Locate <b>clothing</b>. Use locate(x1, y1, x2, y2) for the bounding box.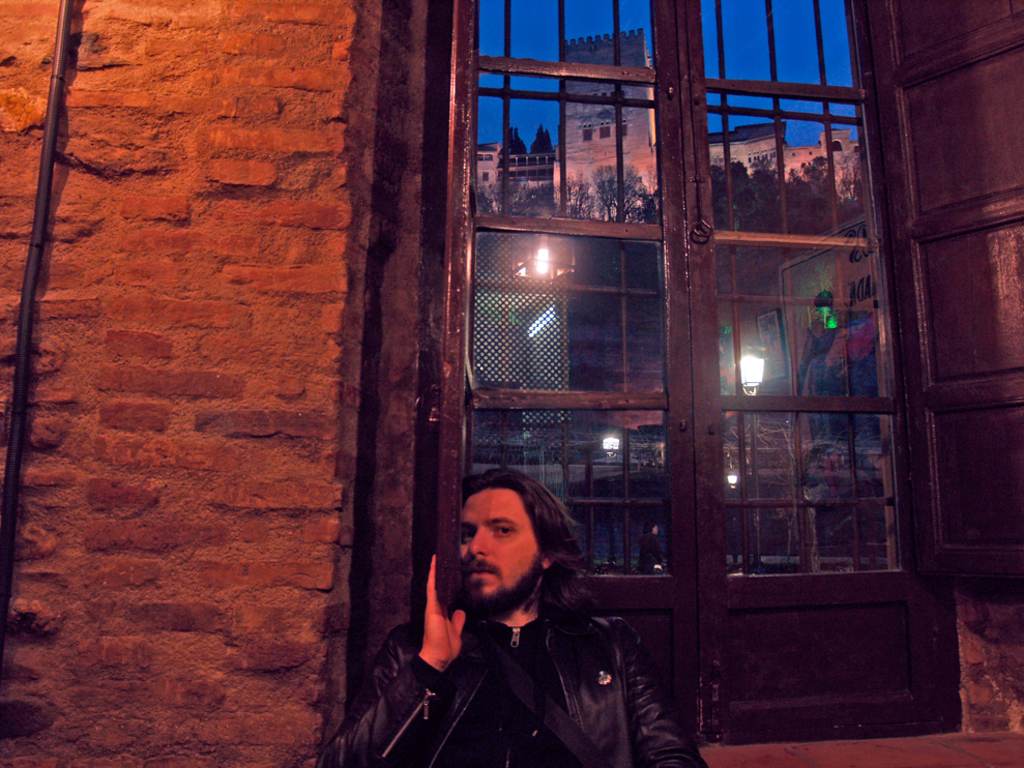
locate(393, 521, 630, 710).
